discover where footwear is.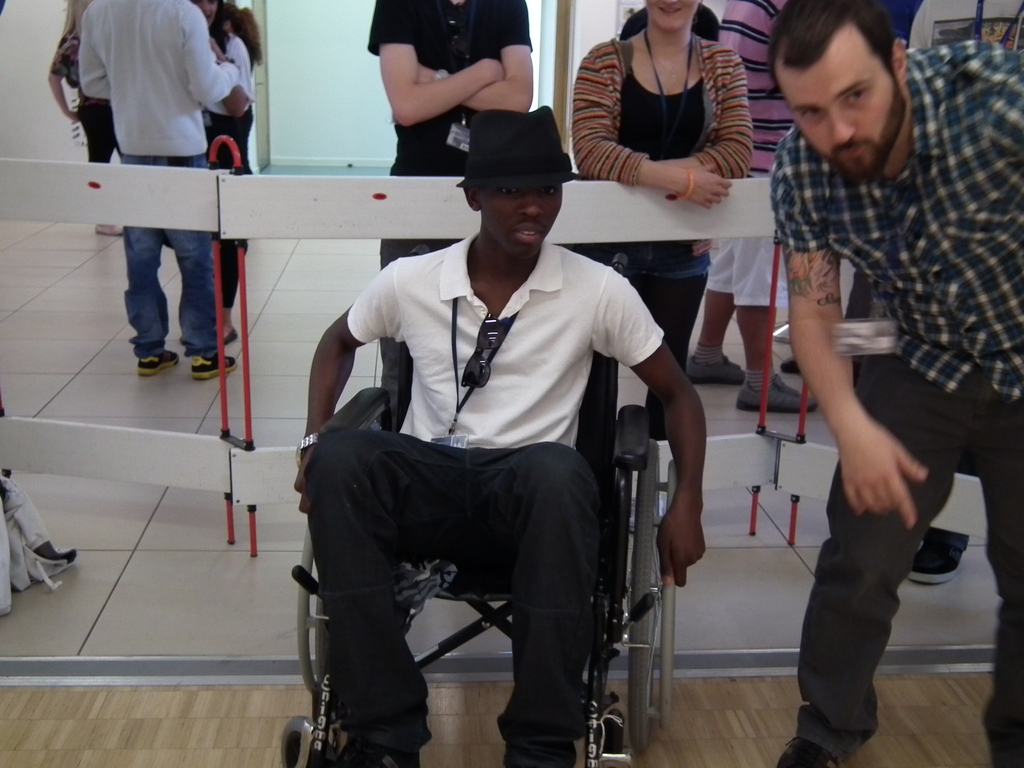
Discovered at <box>690,352,742,382</box>.
